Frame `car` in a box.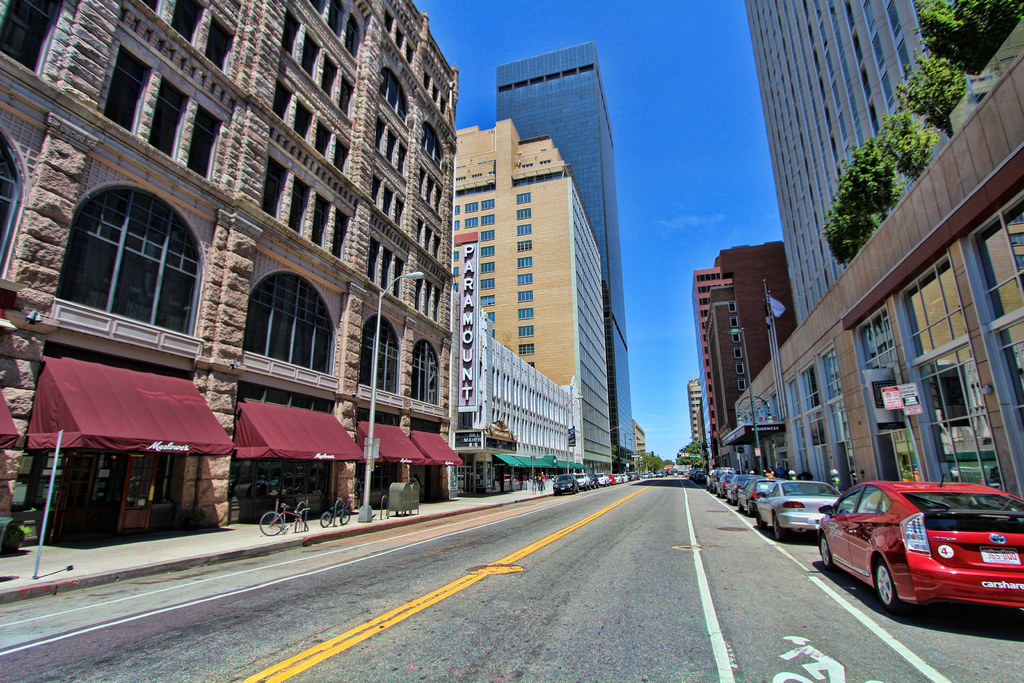
x1=575 y1=473 x2=594 y2=490.
